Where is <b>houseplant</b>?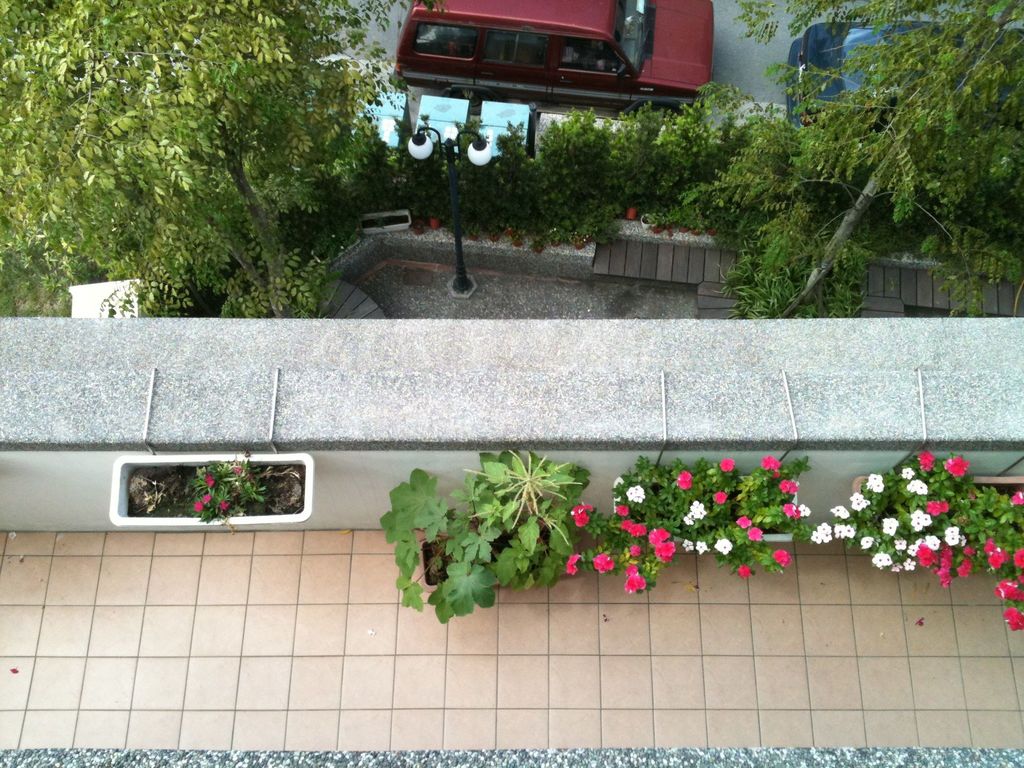
detection(117, 444, 313, 534).
